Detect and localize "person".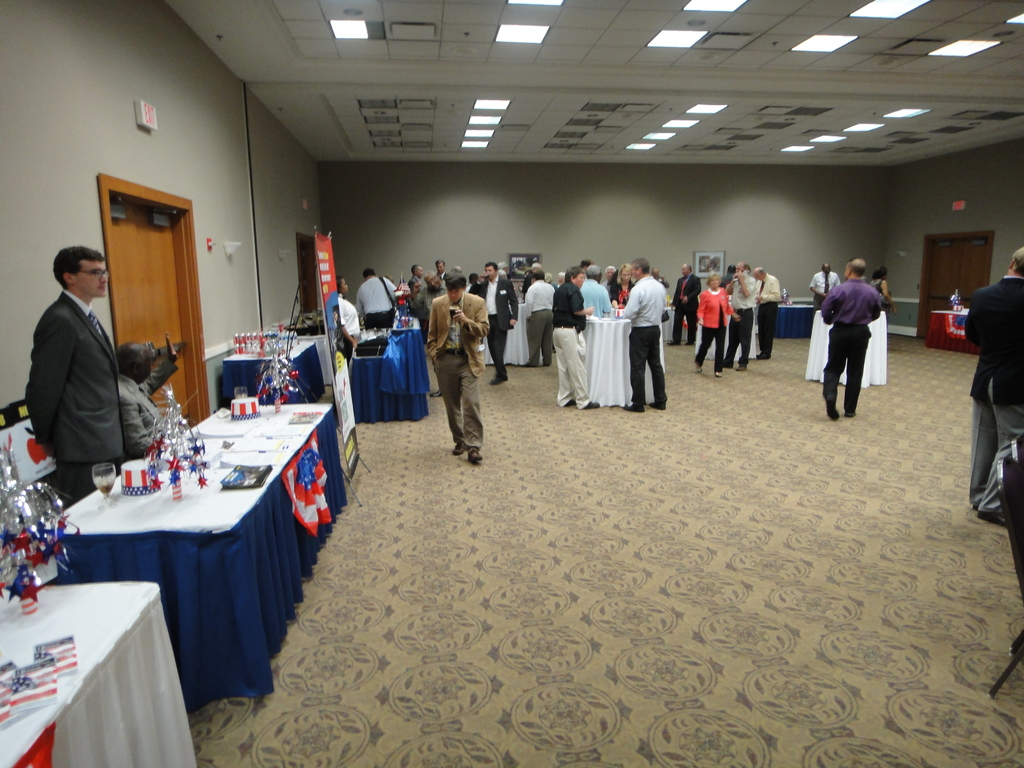
Localized at (672, 262, 701, 344).
